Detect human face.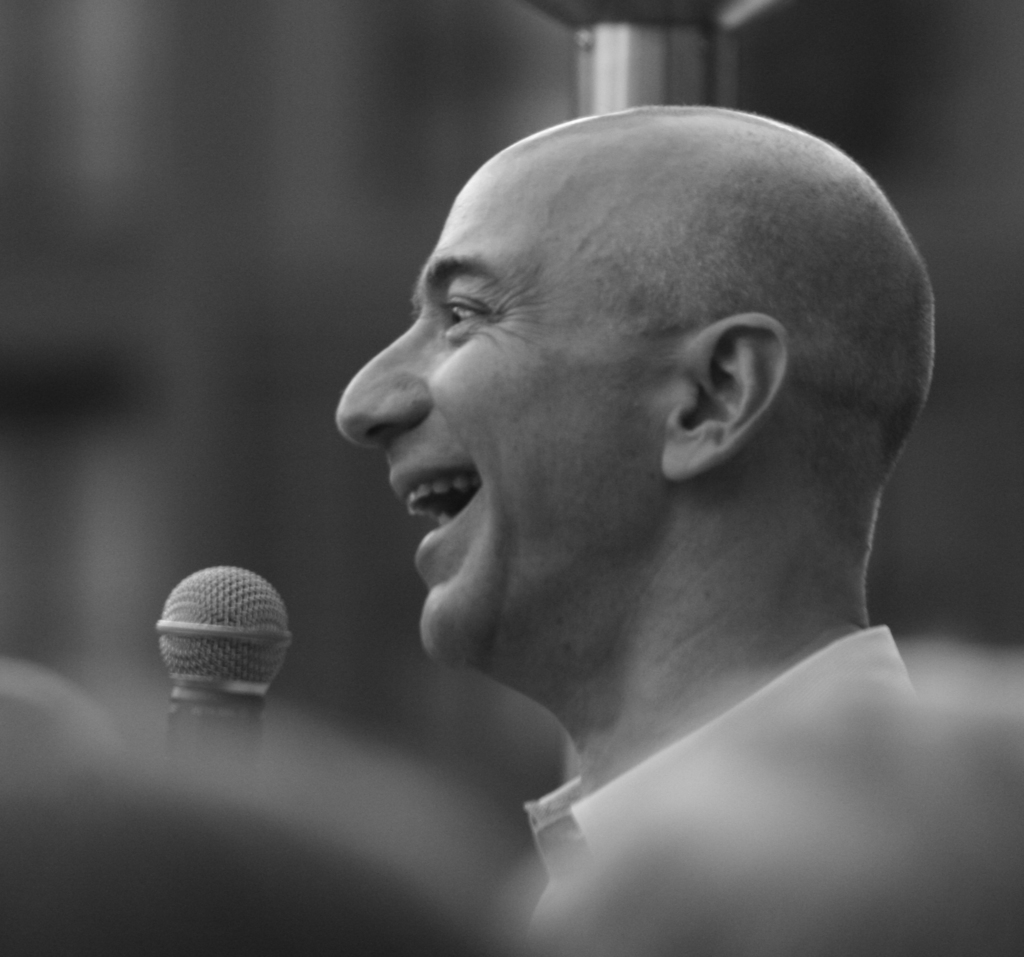
Detected at detection(331, 141, 662, 672).
